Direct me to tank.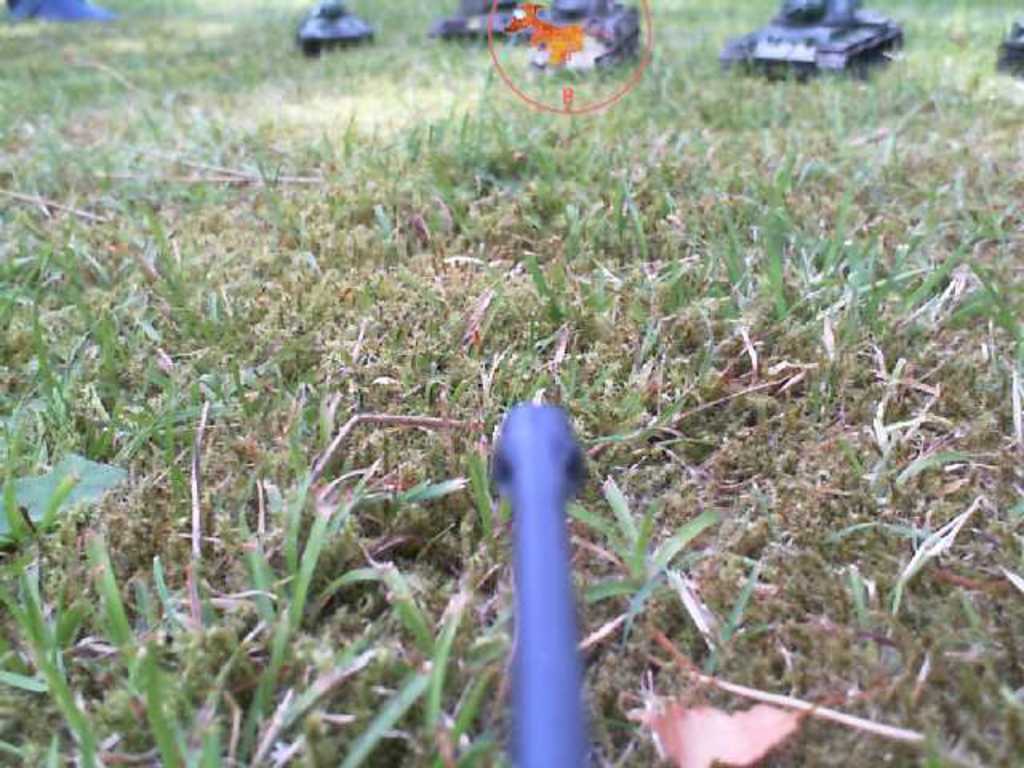
Direction: l=717, t=0, r=904, b=83.
